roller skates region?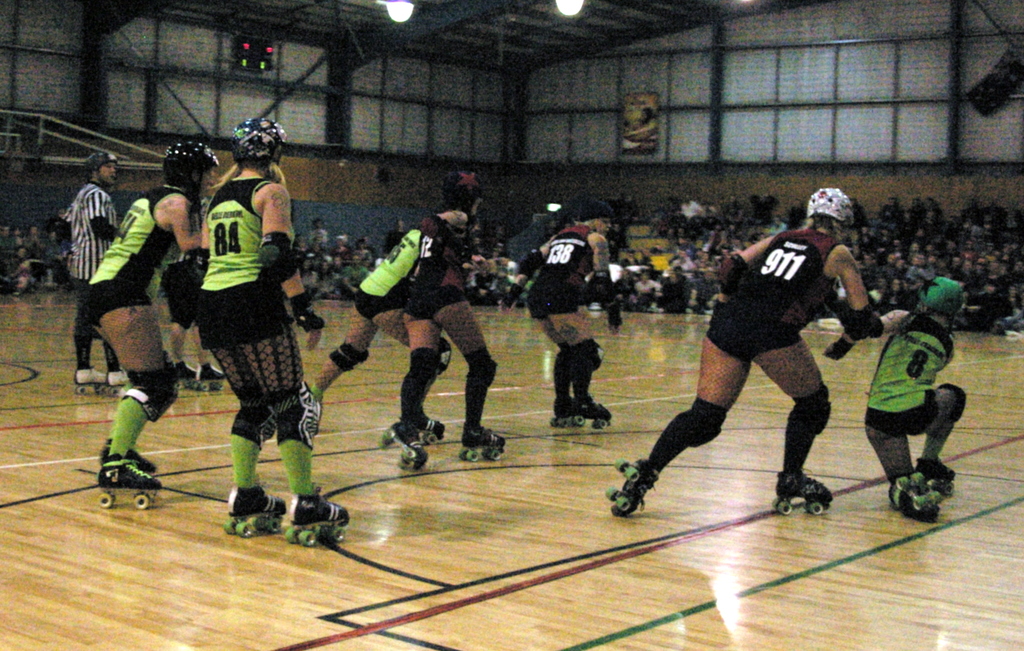
[left=94, top=433, right=159, bottom=477]
